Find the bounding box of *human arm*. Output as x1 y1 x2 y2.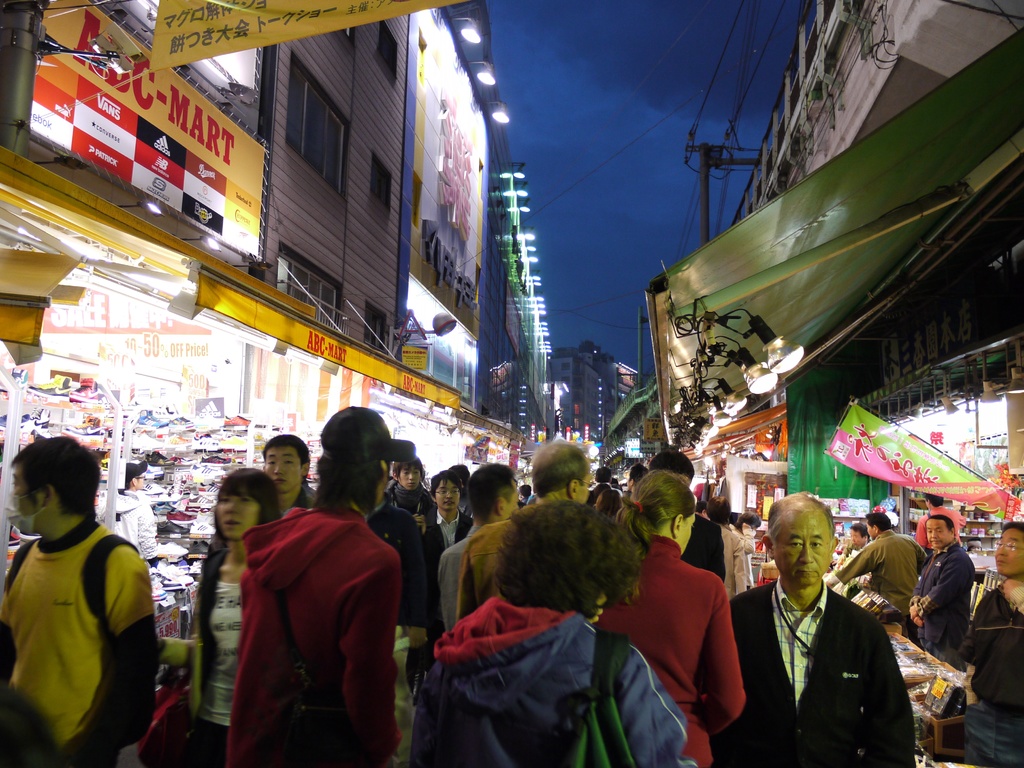
347 546 407 759.
